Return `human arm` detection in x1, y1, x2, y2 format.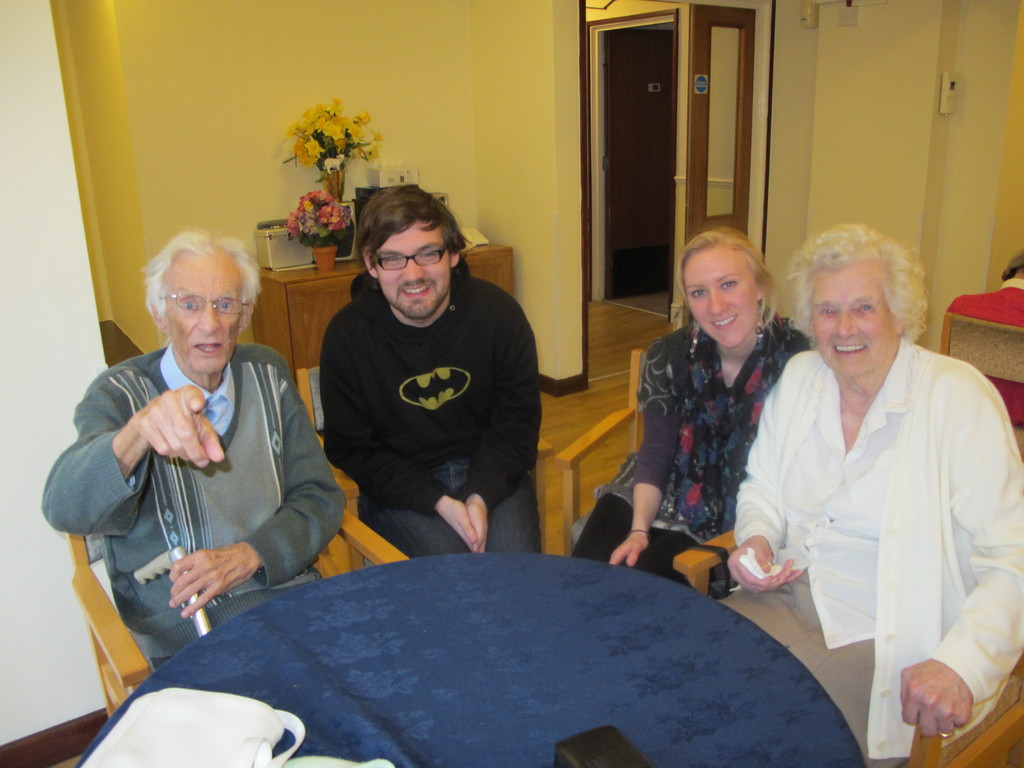
724, 355, 806, 598.
